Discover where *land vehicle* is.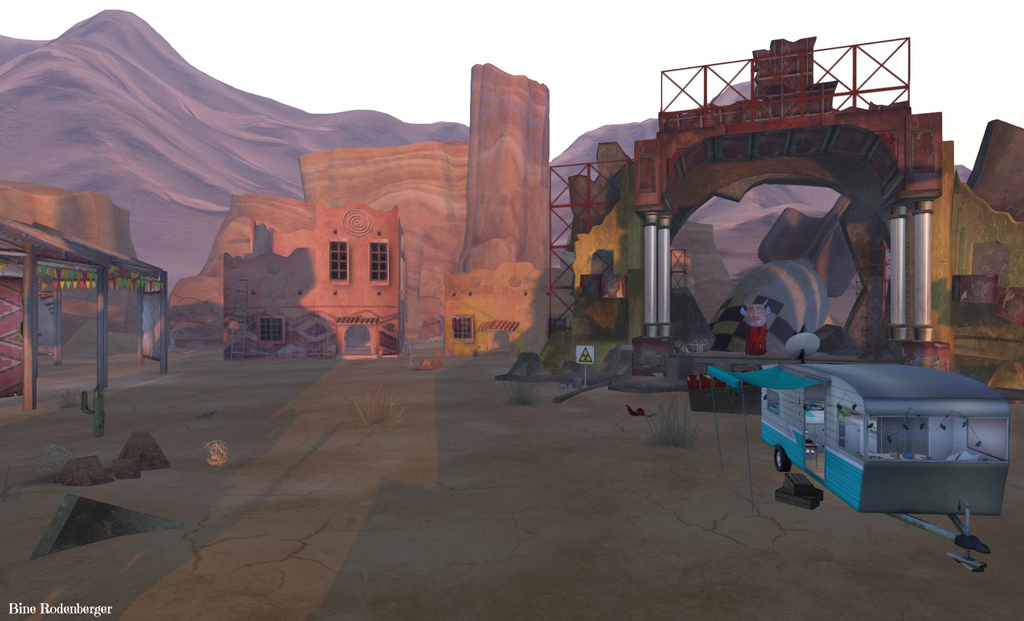
Discovered at [758, 332, 1018, 570].
